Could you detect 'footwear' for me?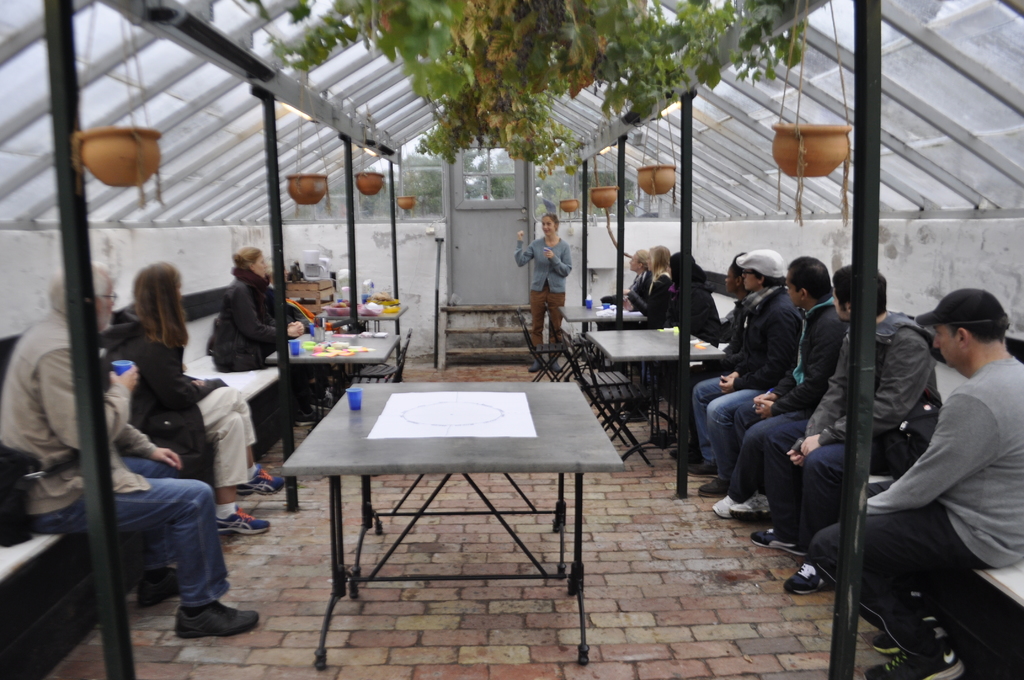
Detection result: Rect(782, 557, 827, 592).
